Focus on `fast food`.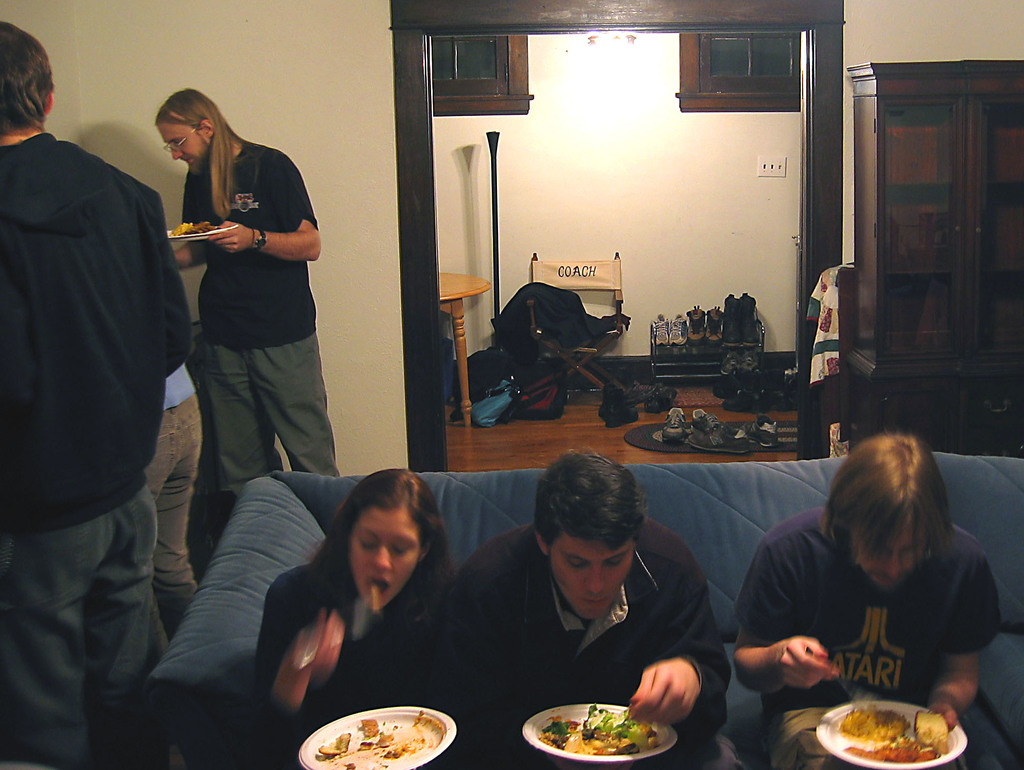
Focused at box=[835, 703, 957, 760].
